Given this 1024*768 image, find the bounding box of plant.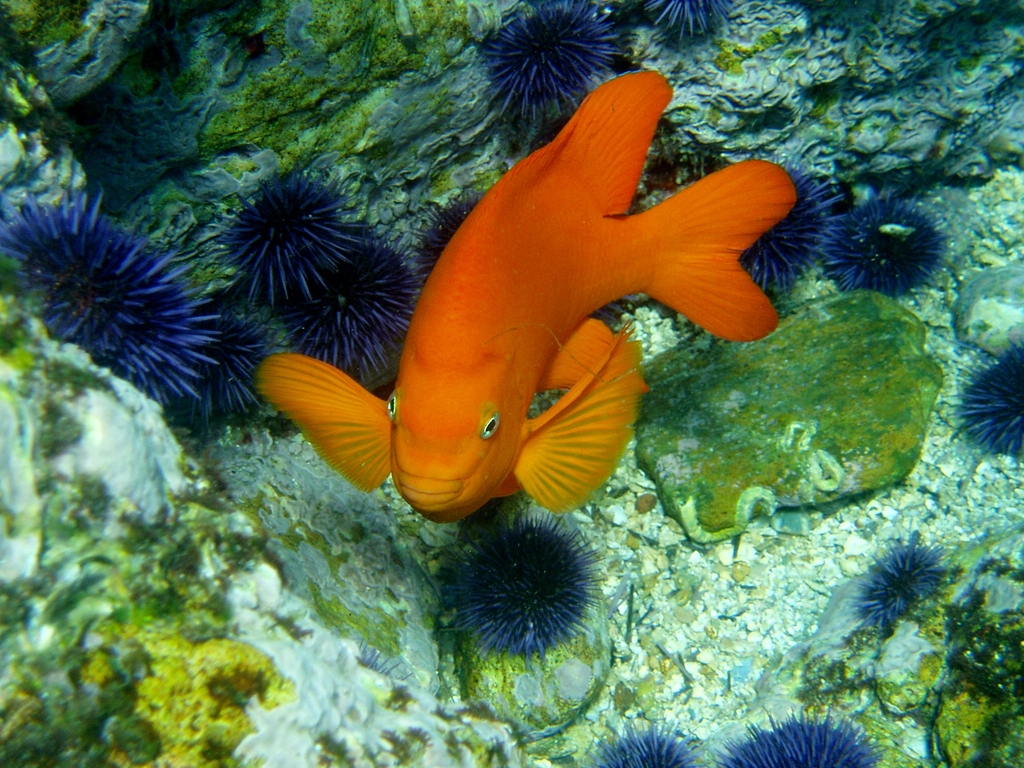
588:717:705:767.
